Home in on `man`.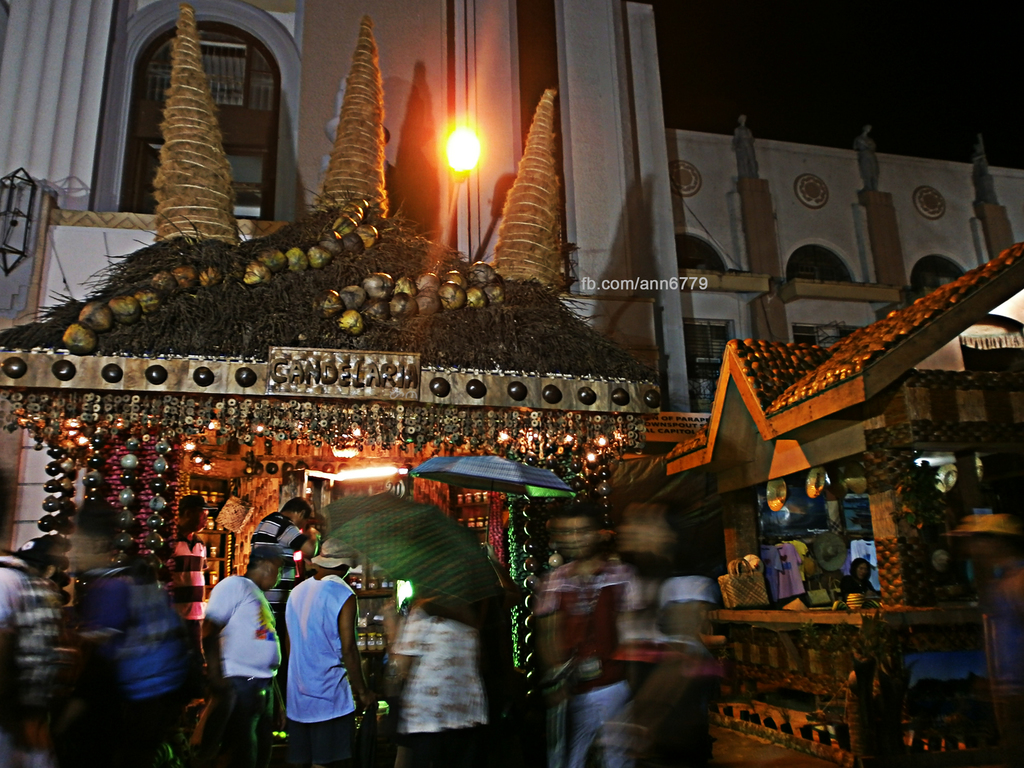
Homed in at 74:521:193:767.
